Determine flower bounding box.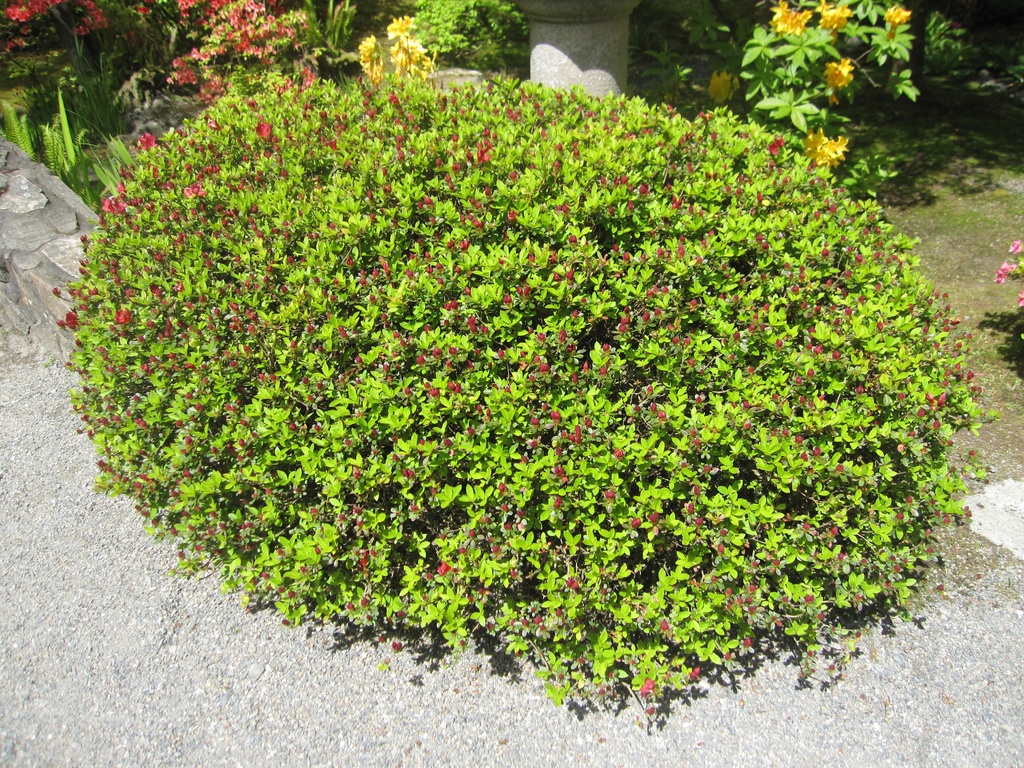
Determined: (767, 0, 794, 21).
